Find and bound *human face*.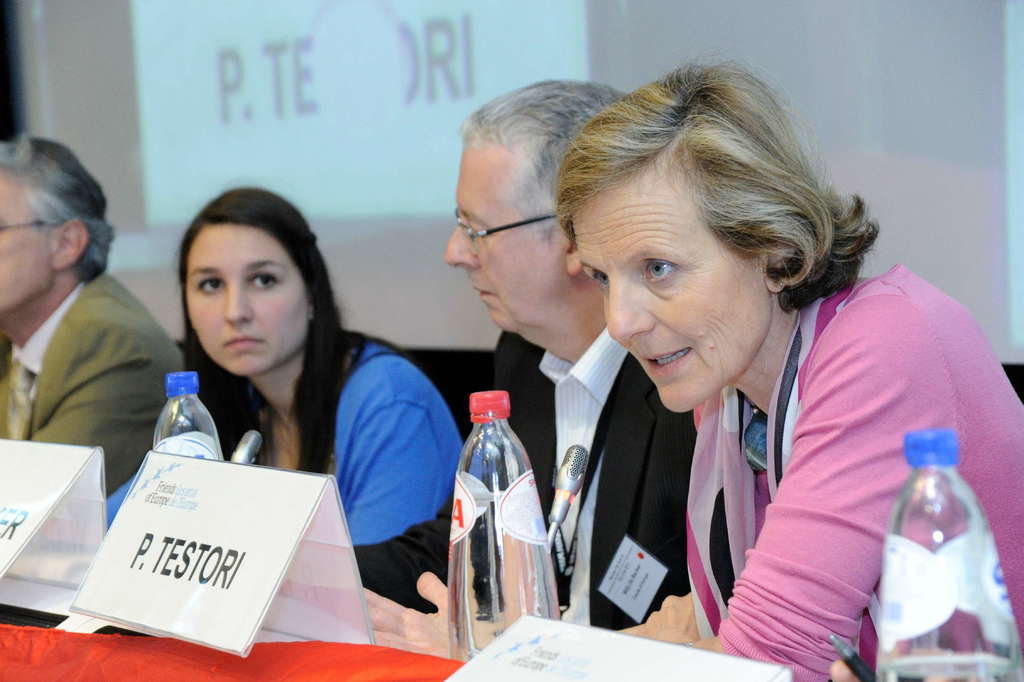
Bound: 448 135 588 337.
